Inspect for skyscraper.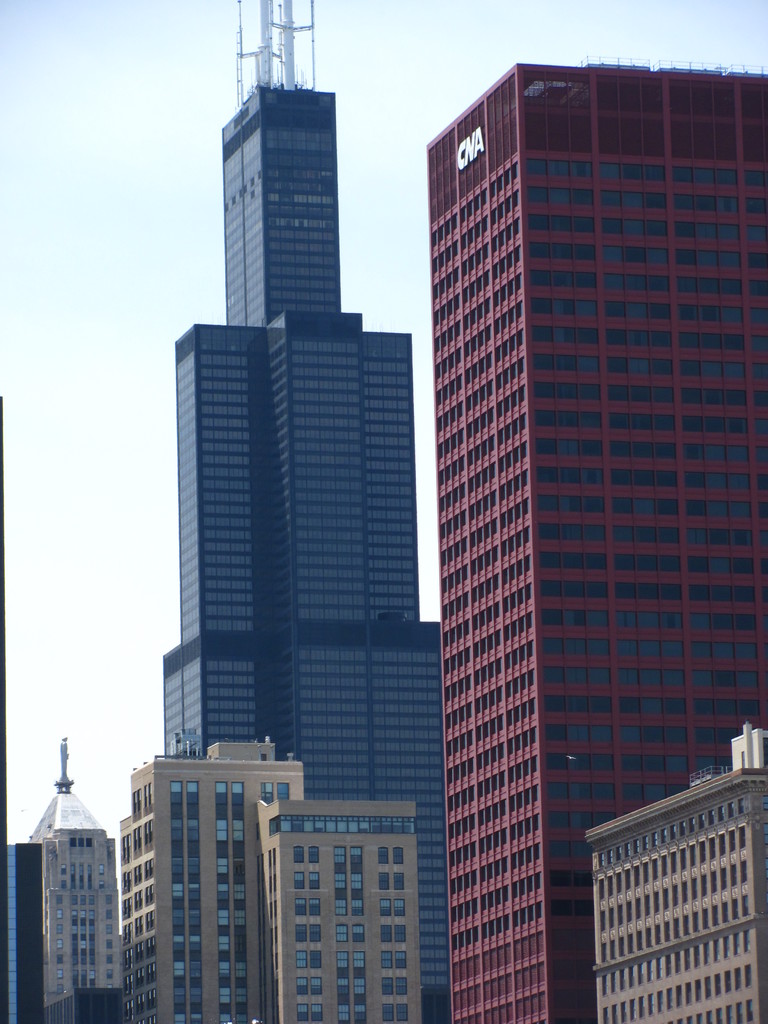
Inspection: <region>435, 63, 767, 1018</region>.
